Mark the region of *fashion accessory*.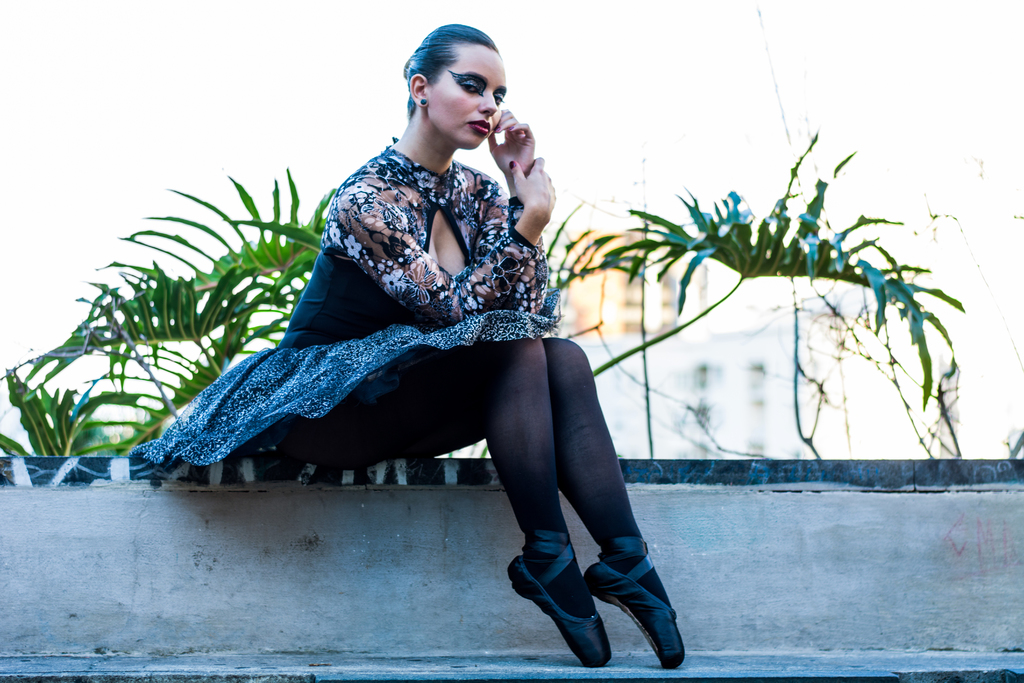
Region: 417:99:427:104.
